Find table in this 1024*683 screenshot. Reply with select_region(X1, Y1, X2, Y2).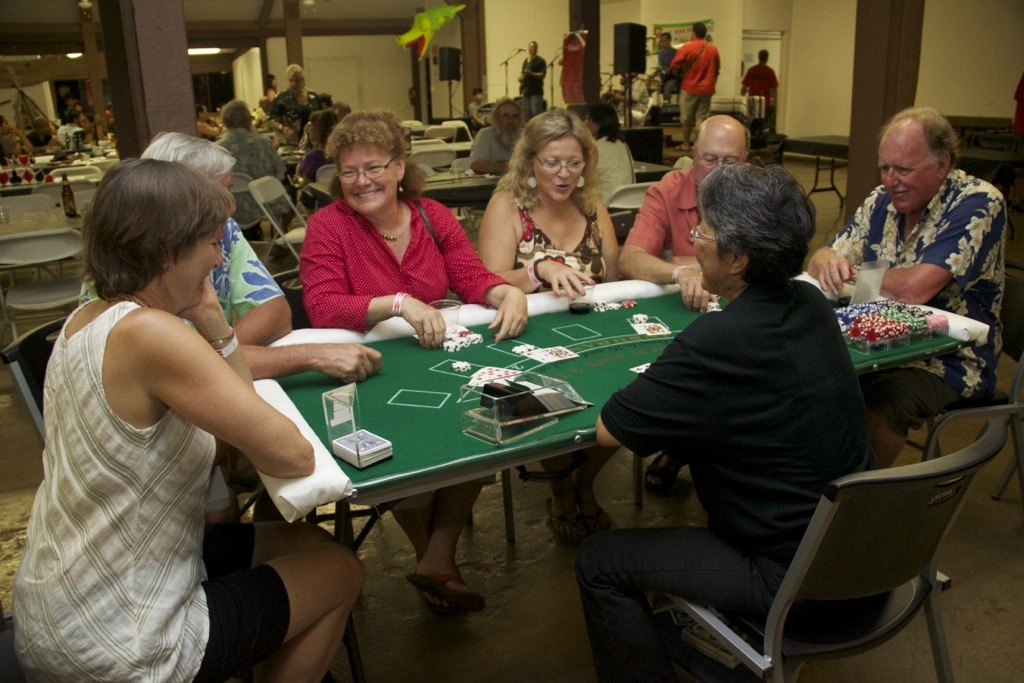
select_region(778, 132, 1023, 213).
